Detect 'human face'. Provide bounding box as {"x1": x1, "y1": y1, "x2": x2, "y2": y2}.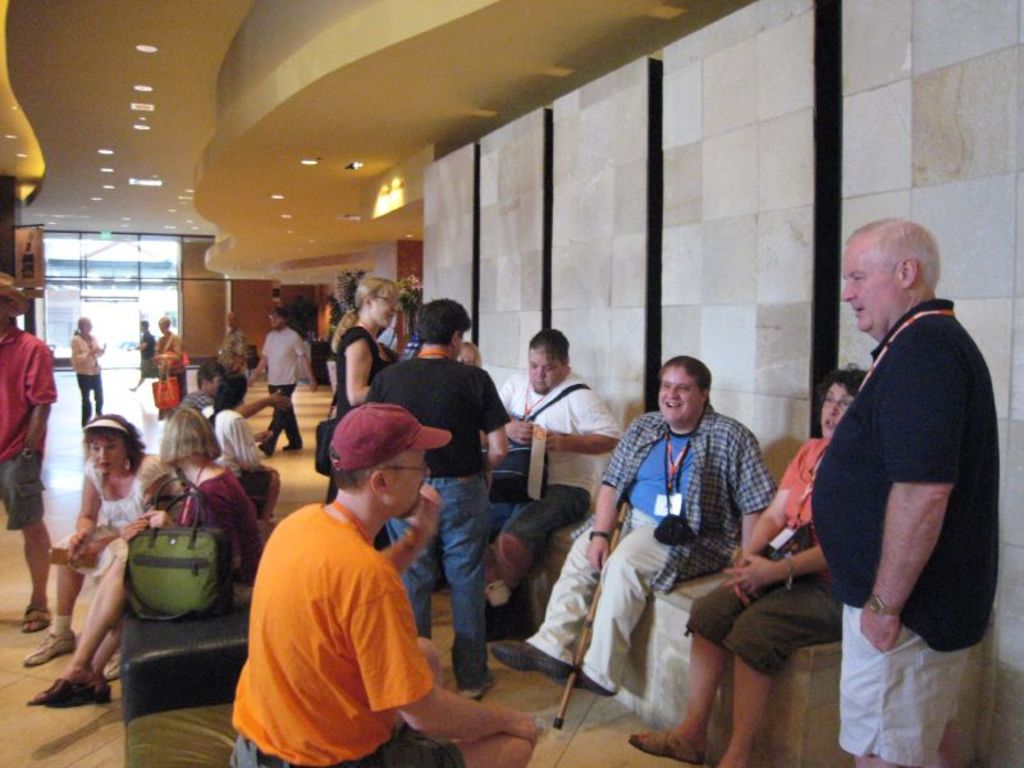
{"x1": 840, "y1": 242, "x2": 904, "y2": 334}.
